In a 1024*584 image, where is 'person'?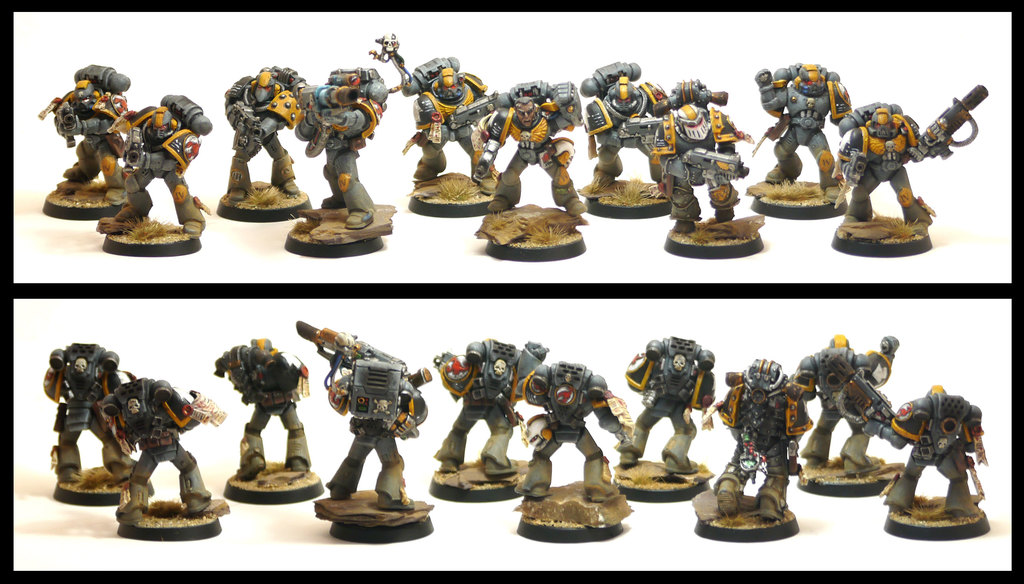
rect(831, 106, 934, 244).
